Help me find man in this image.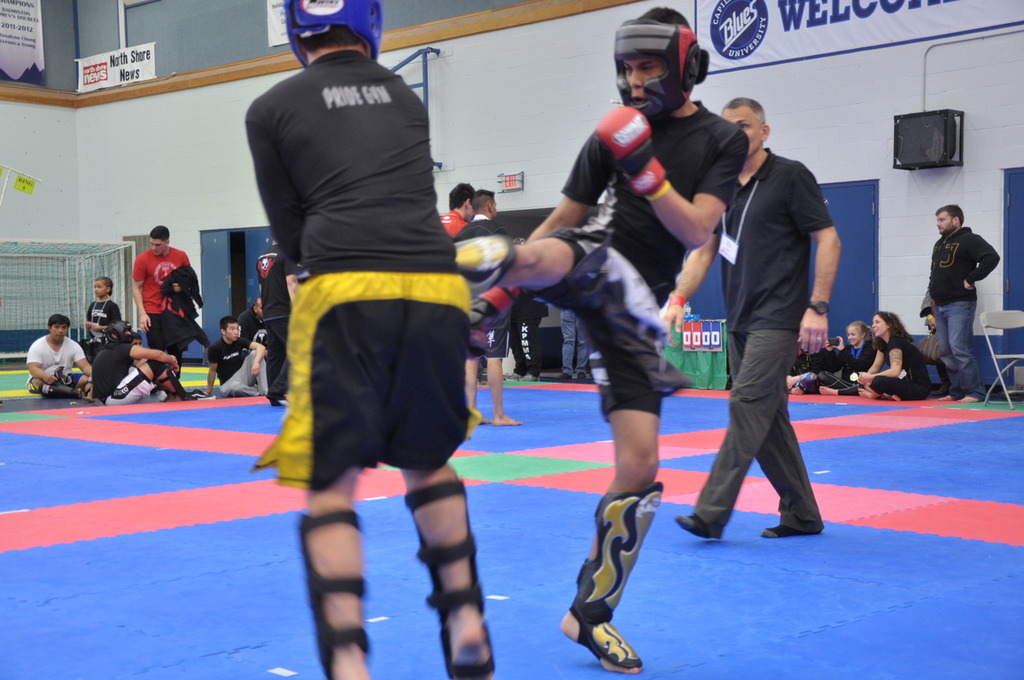
Found it: 252/243/299/408.
